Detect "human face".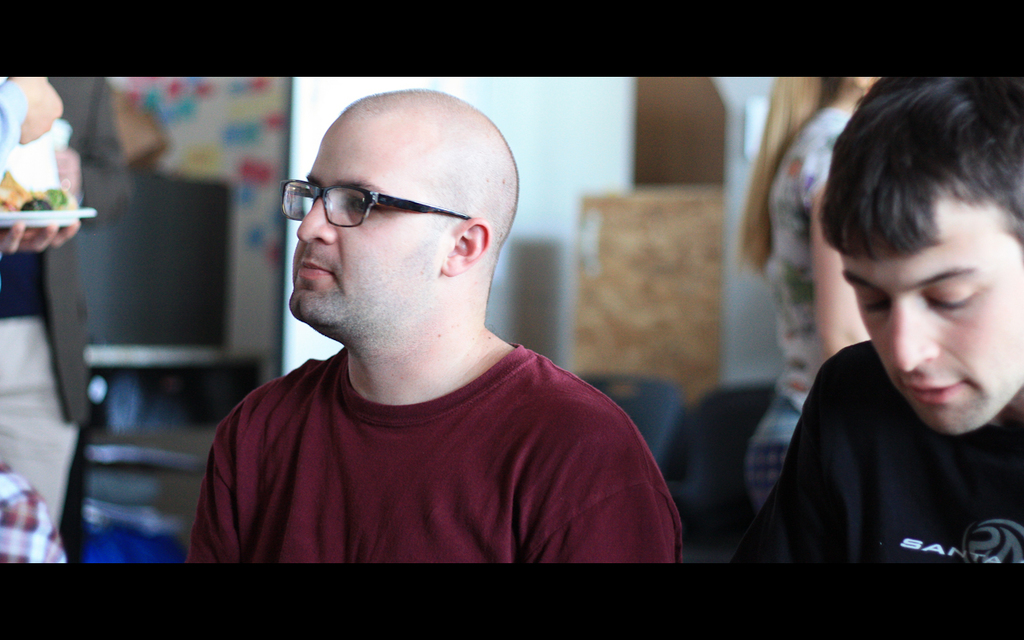
Detected at crop(825, 190, 1023, 448).
